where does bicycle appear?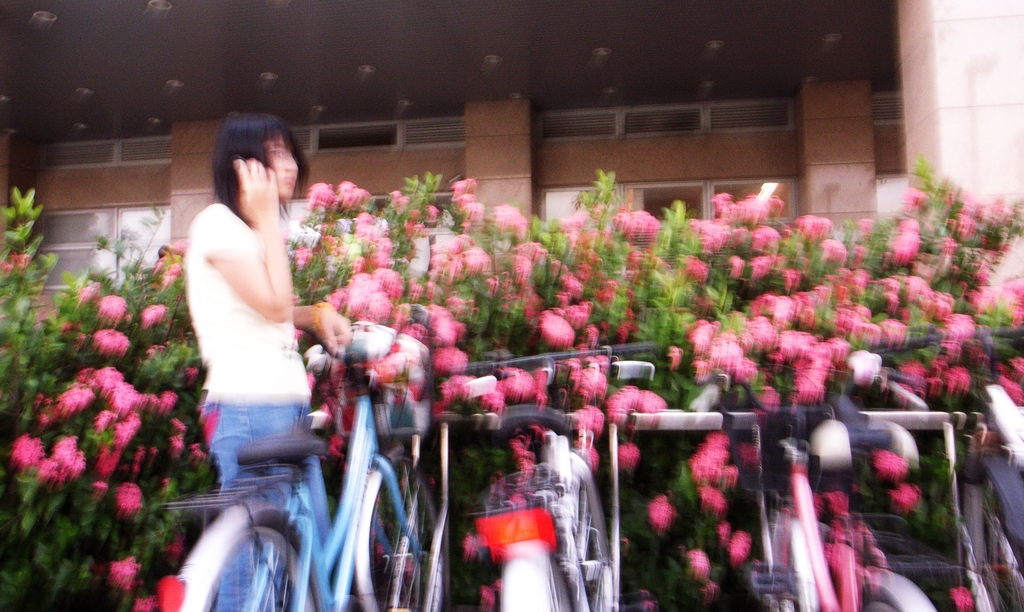
Appears at <region>609, 357, 917, 611</region>.
